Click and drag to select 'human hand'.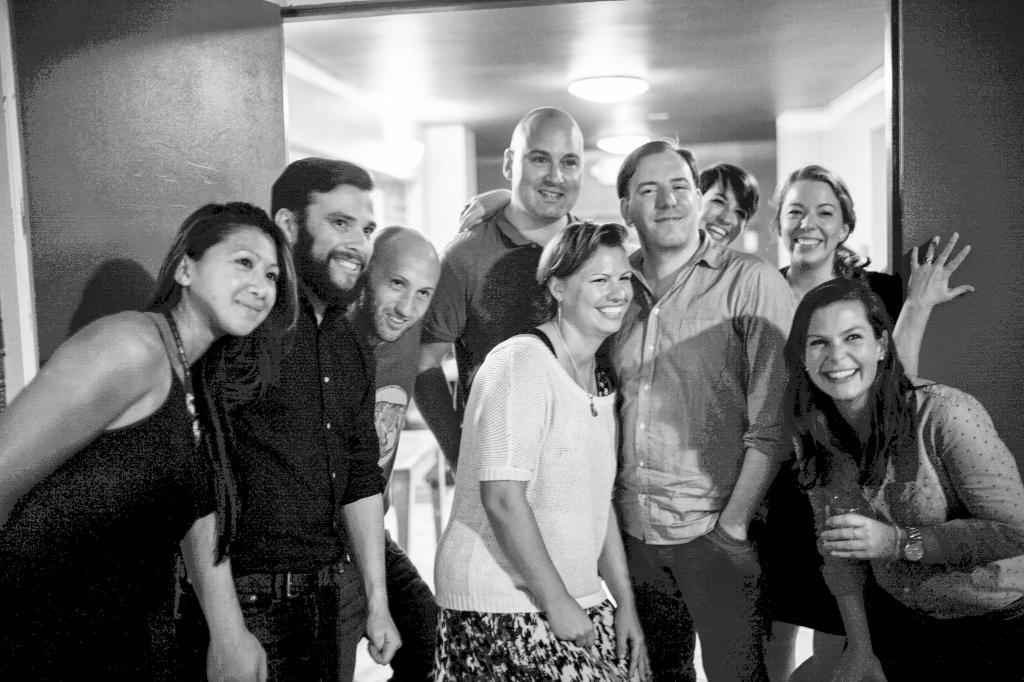
Selection: (x1=819, y1=510, x2=896, y2=565).
